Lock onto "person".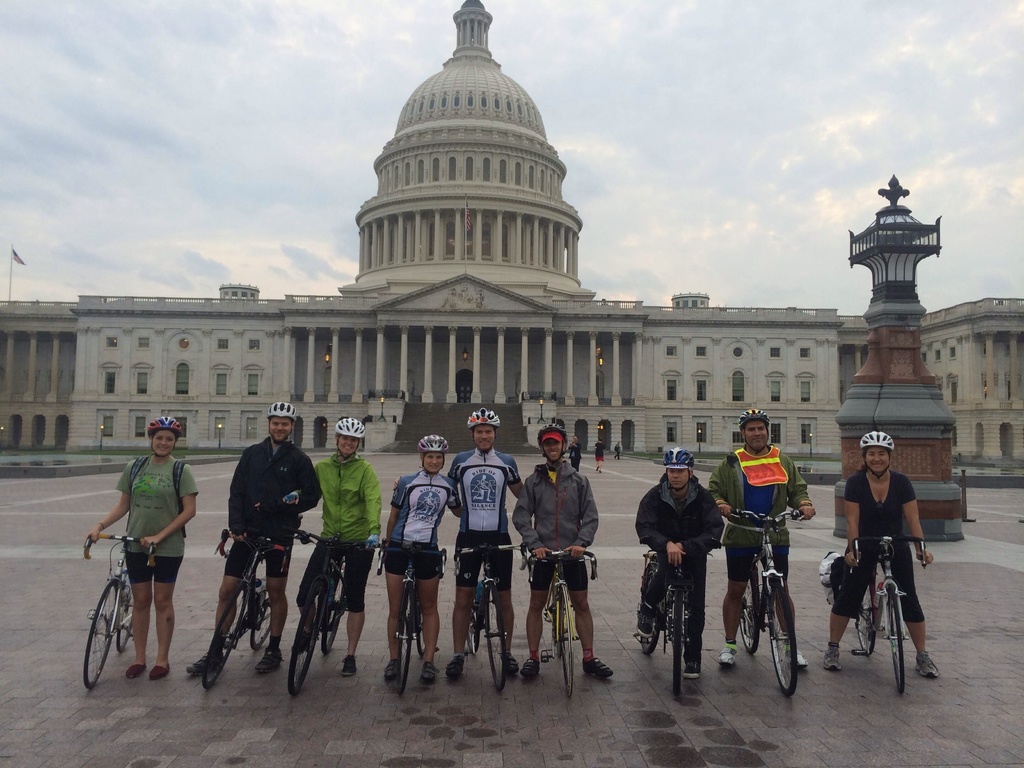
Locked: [86, 417, 197, 678].
